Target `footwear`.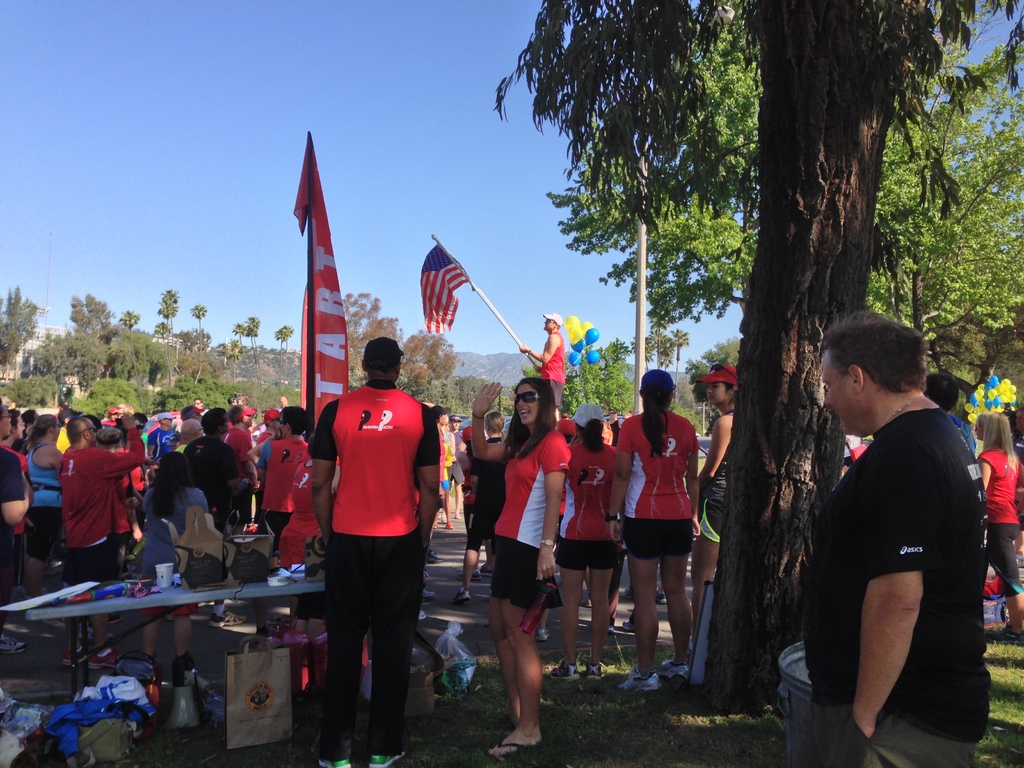
Target region: 369, 751, 406, 767.
